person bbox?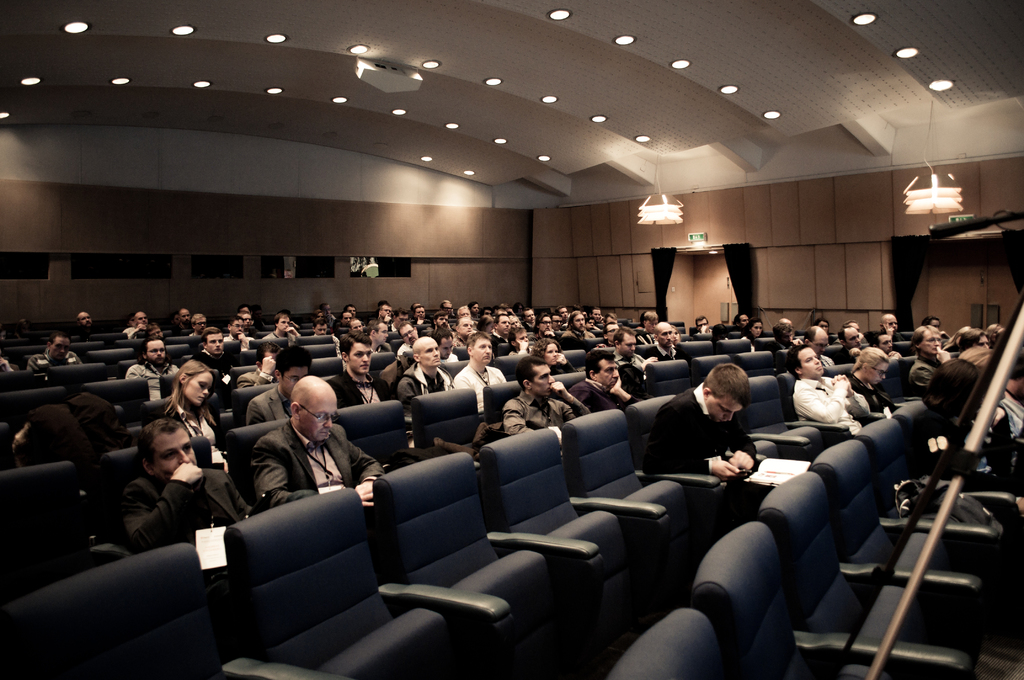
{"x1": 26, "y1": 331, "x2": 88, "y2": 376}
